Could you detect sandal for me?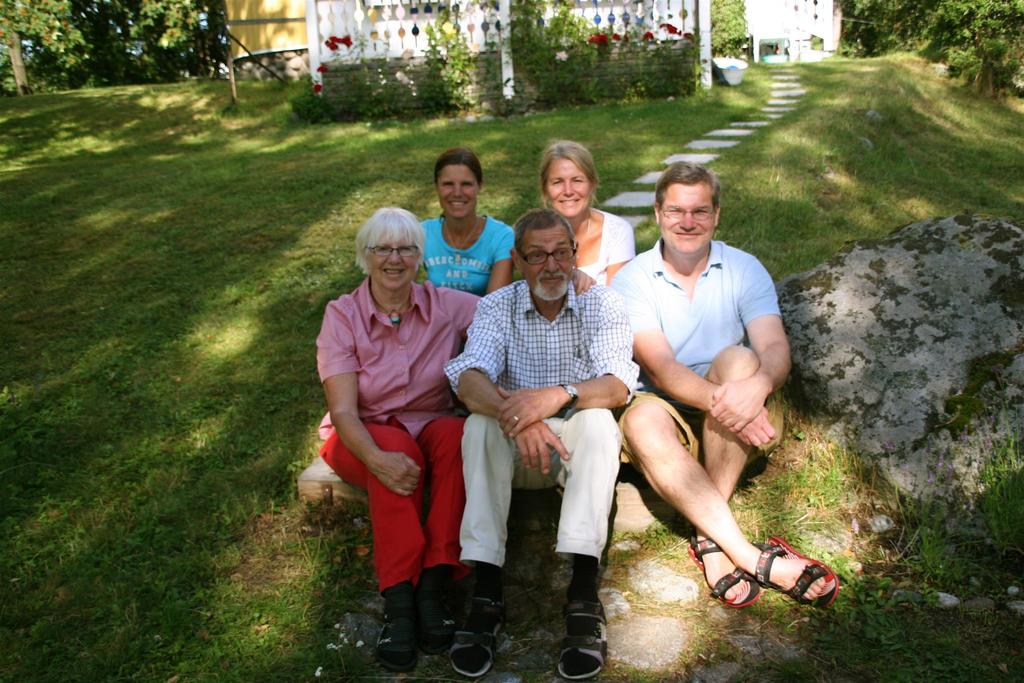
Detection result: <region>374, 610, 408, 669</region>.
